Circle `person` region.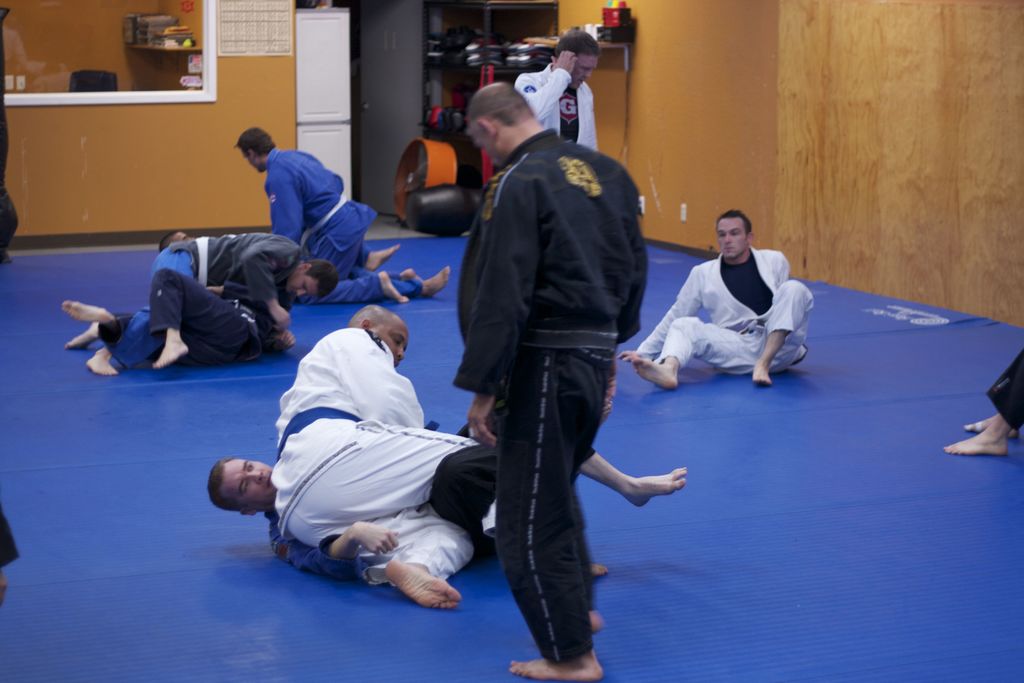
Region: <region>626, 211, 815, 377</region>.
